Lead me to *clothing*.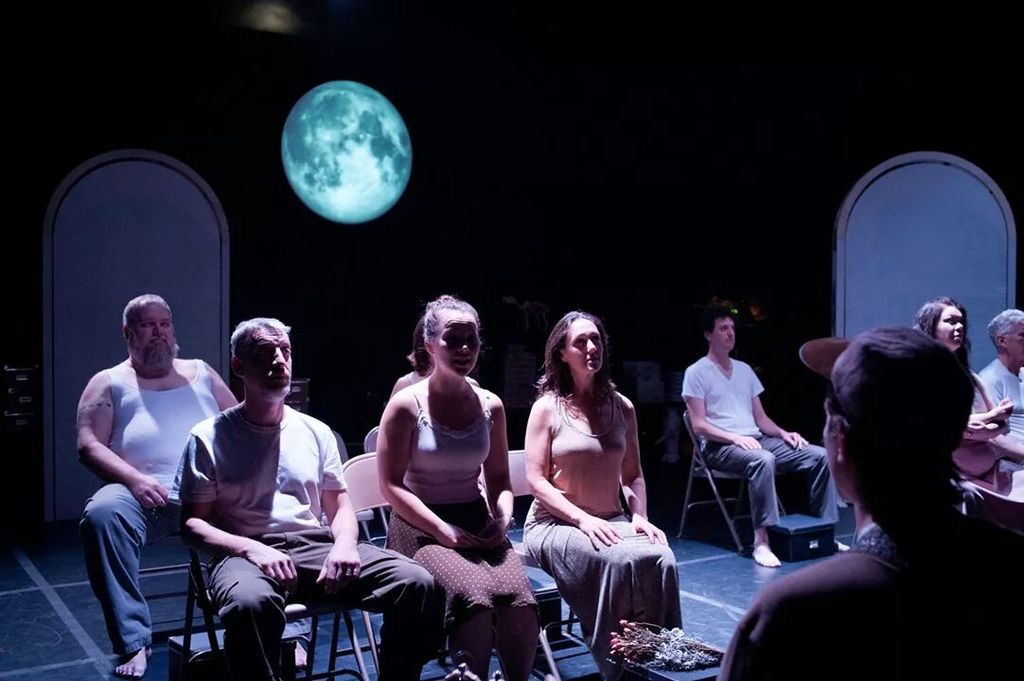
Lead to [left=381, top=389, right=539, bottom=655].
